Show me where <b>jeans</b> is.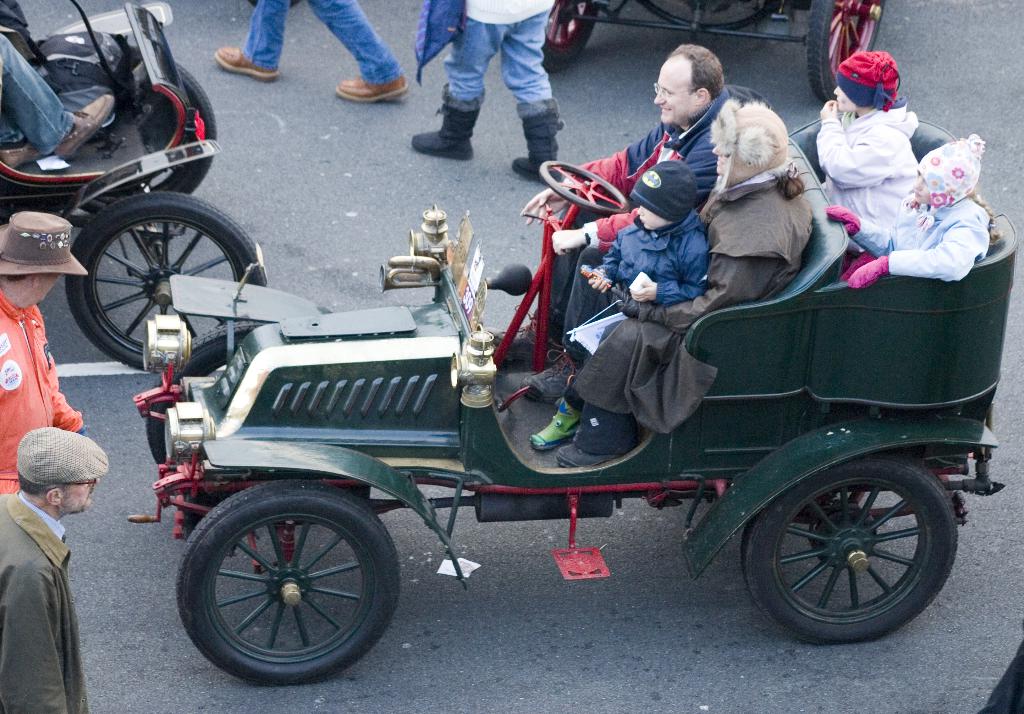
<b>jeans</b> is at Rect(0, 31, 77, 158).
